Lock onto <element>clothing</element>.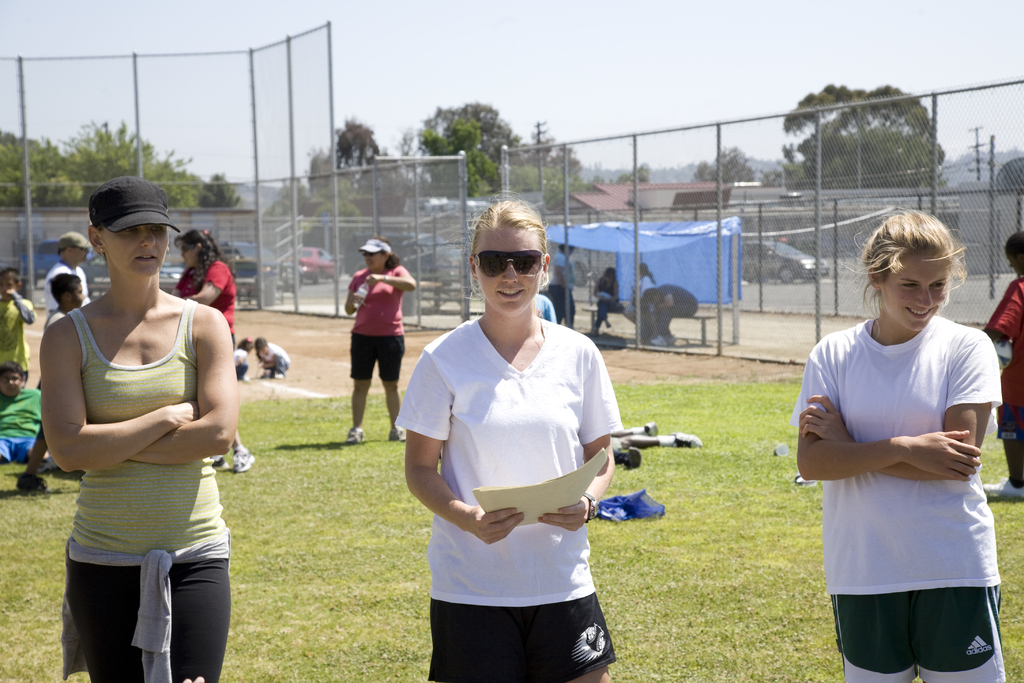
Locked: 0:290:34:379.
